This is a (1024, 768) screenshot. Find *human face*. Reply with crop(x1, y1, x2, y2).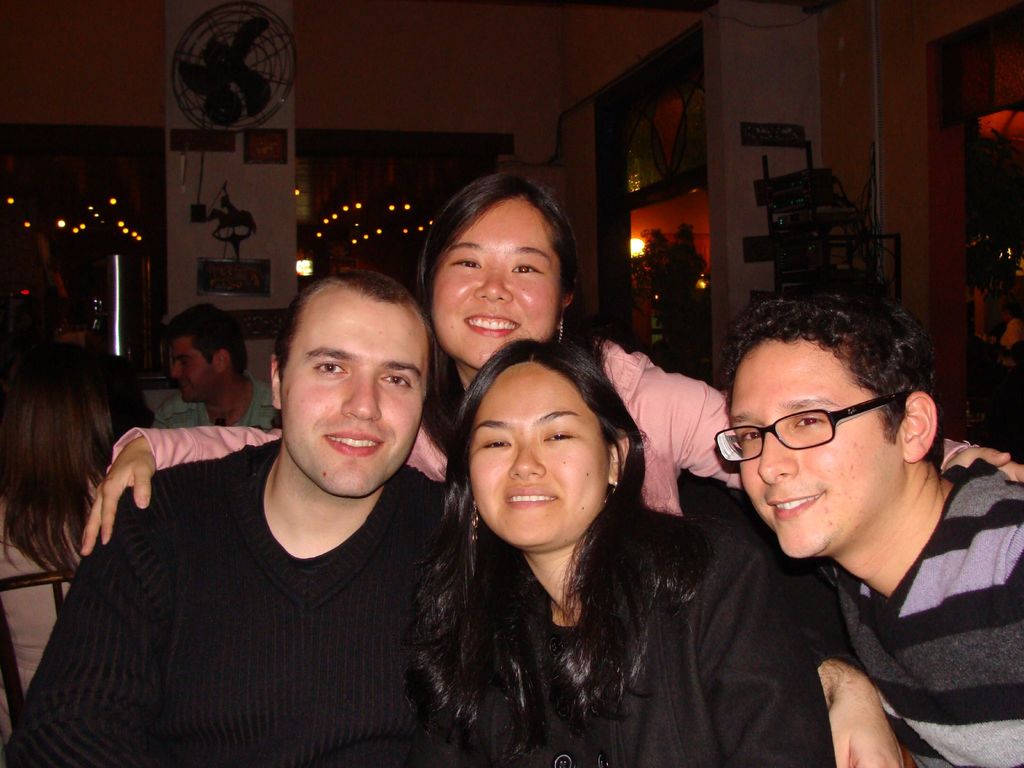
crop(730, 338, 905, 557).
